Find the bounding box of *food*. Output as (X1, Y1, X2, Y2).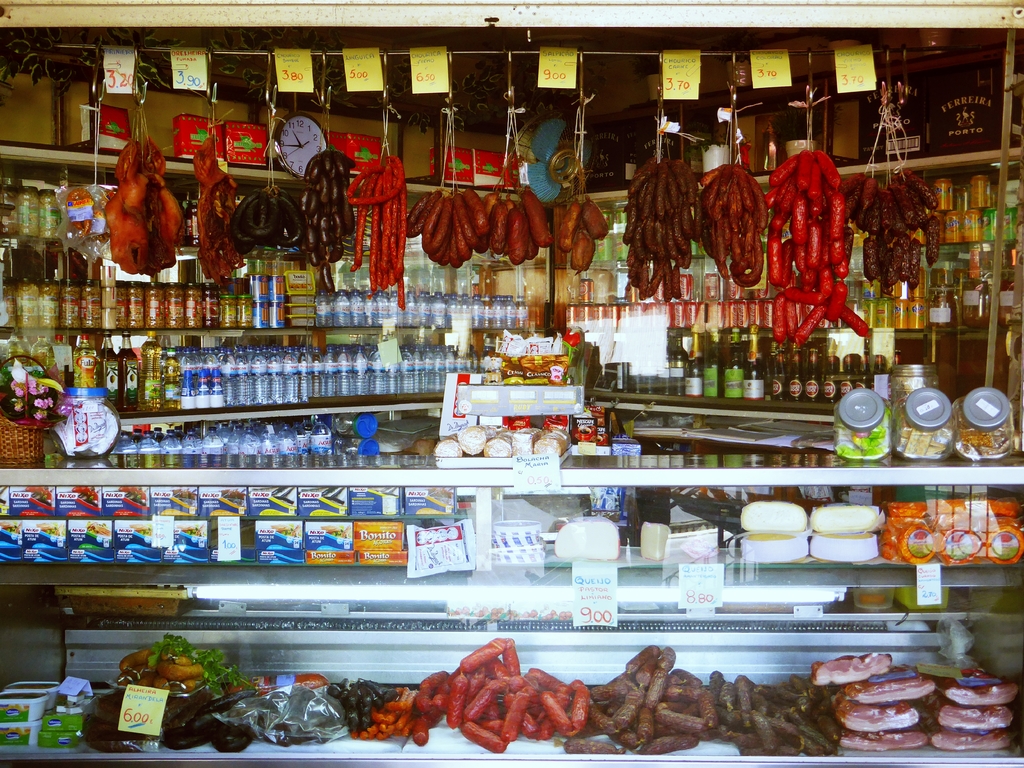
(472, 185, 555, 260).
